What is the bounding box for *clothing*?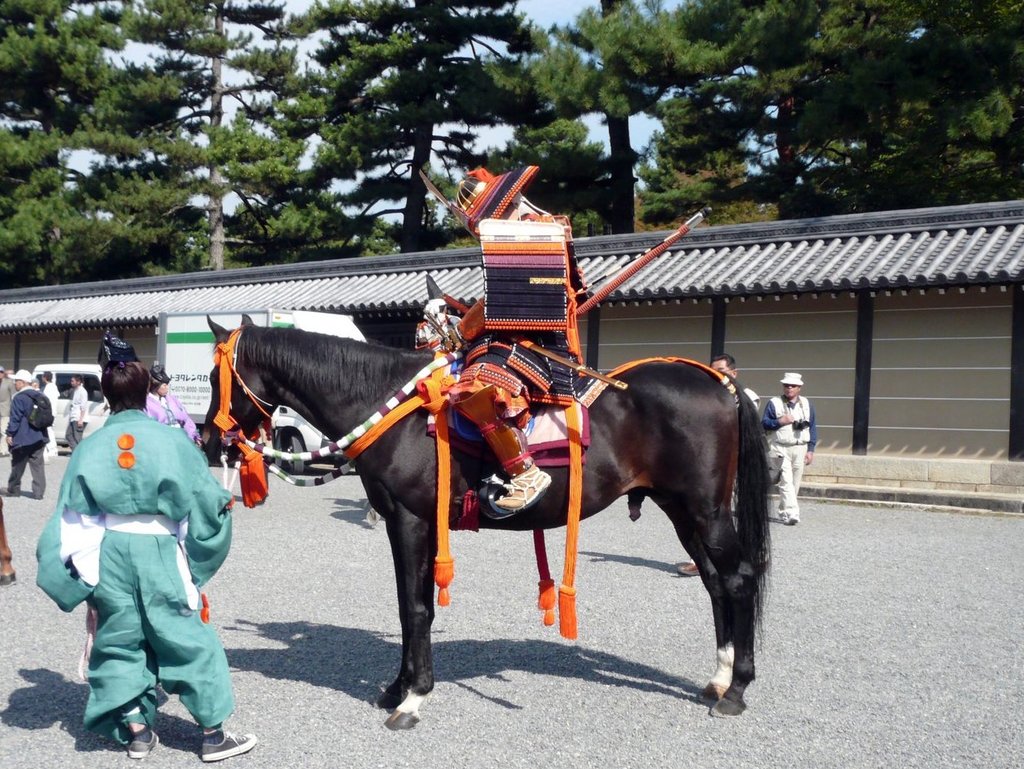
12:383:42:492.
